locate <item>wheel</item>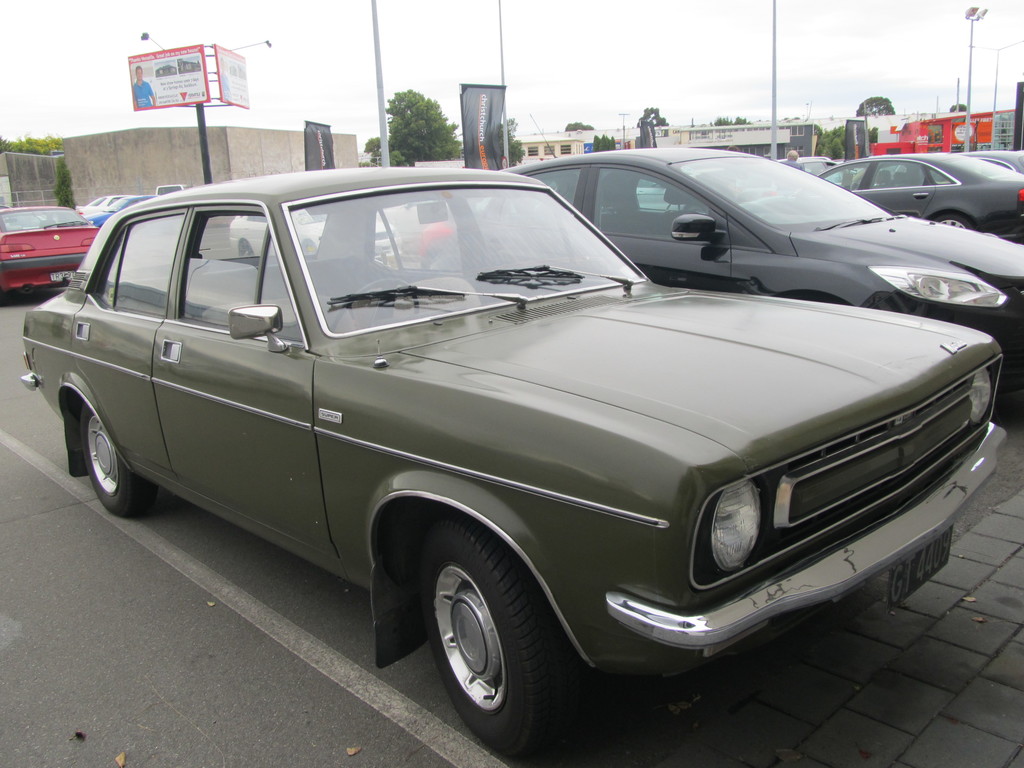
[x1=79, y1=404, x2=163, y2=524]
